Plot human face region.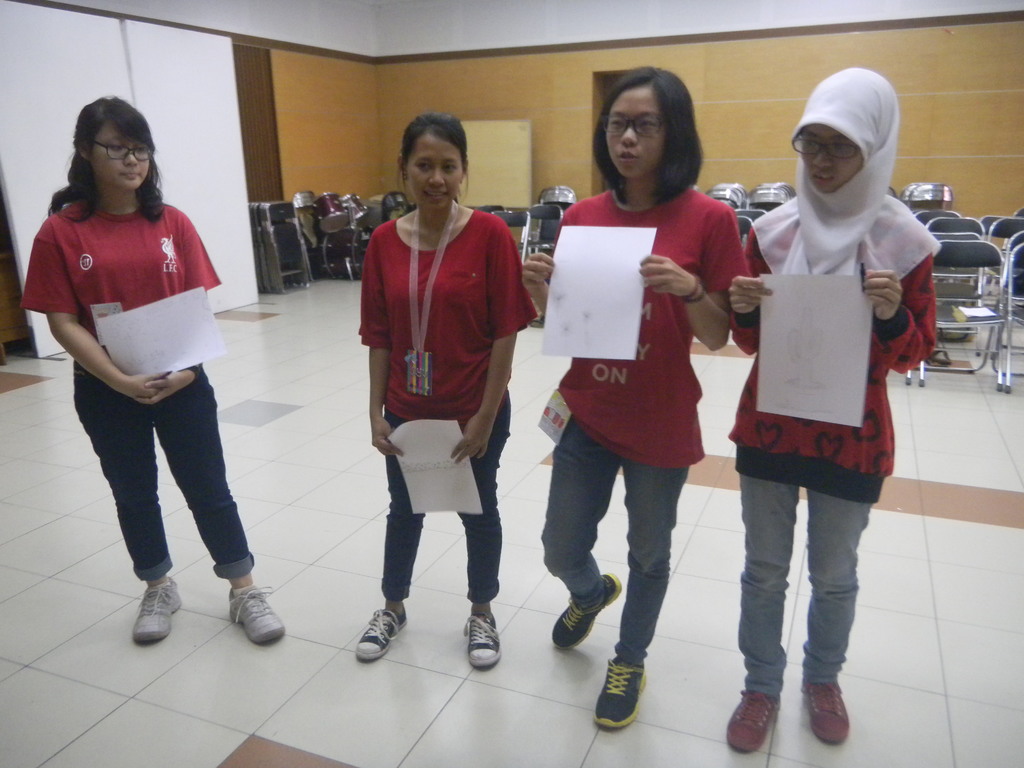
Plotted at bbox(801, 124, 861, 189).
